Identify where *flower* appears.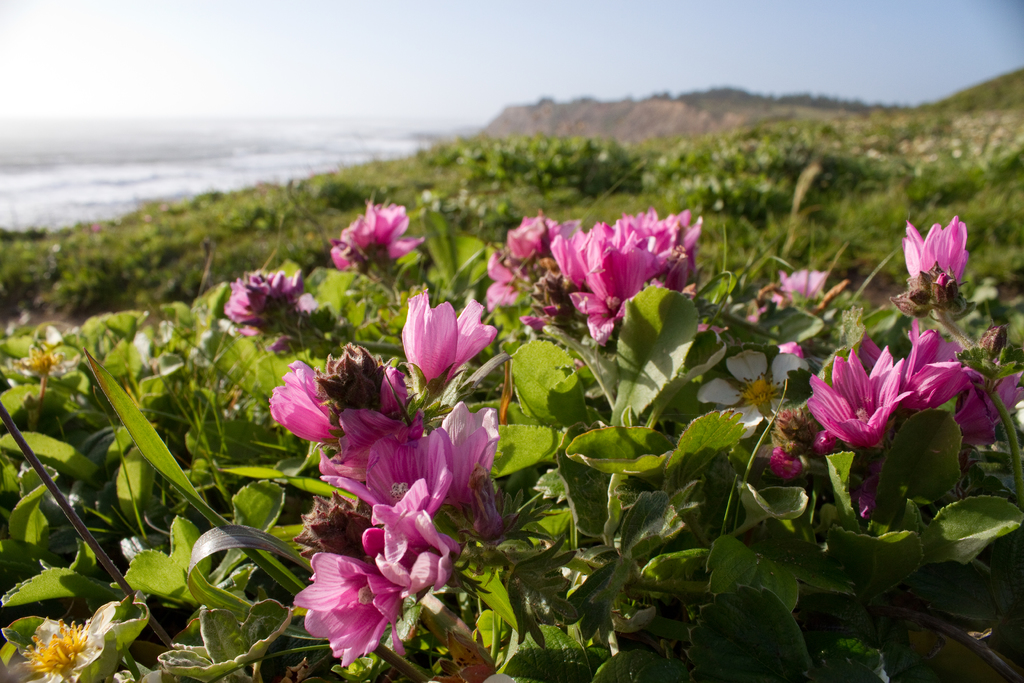
Appears at detection(509, 213, 561, 259).
